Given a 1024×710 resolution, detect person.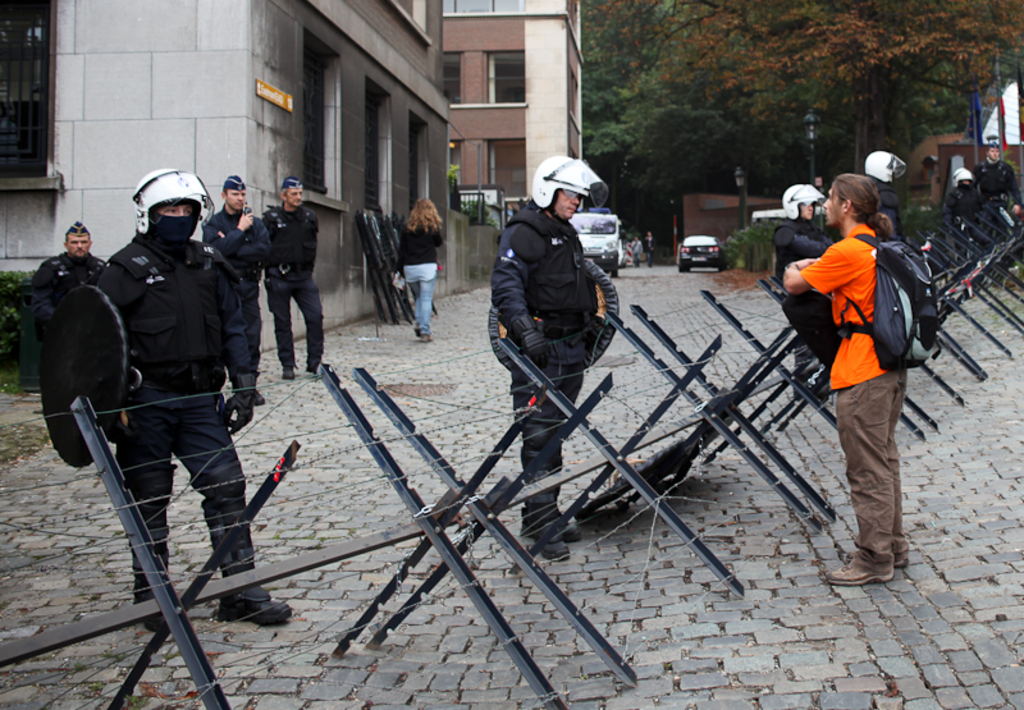
484:148:616:559.
